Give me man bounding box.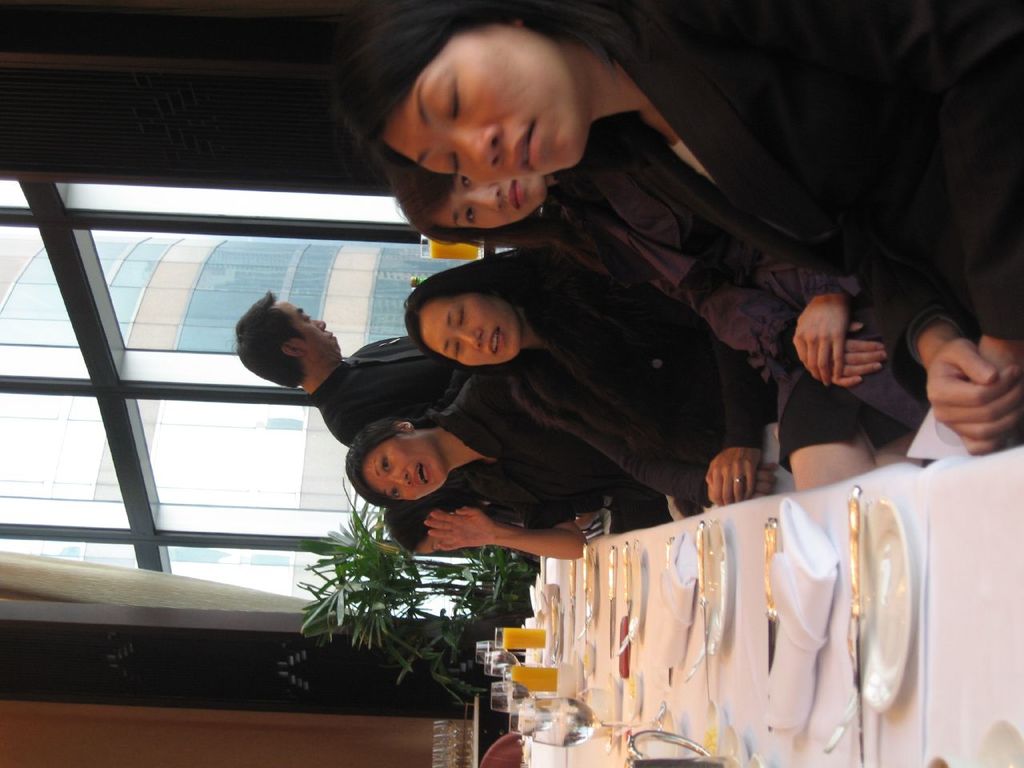
231 284 461 450.
